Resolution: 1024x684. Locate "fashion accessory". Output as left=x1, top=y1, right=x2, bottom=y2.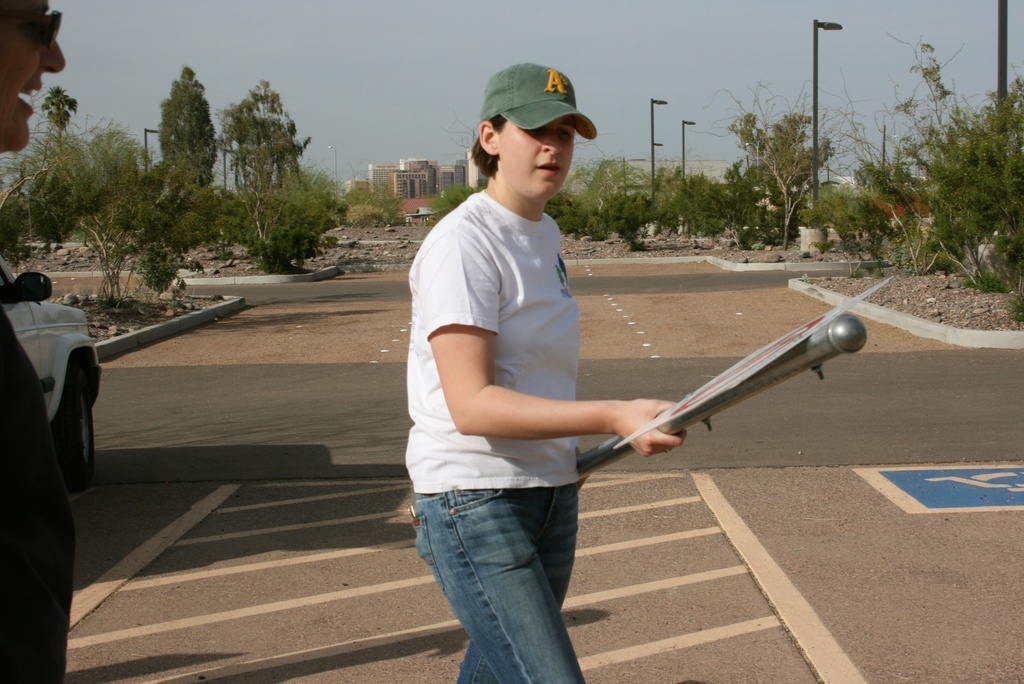
left=663, top=444, right=673, bottom=457.
